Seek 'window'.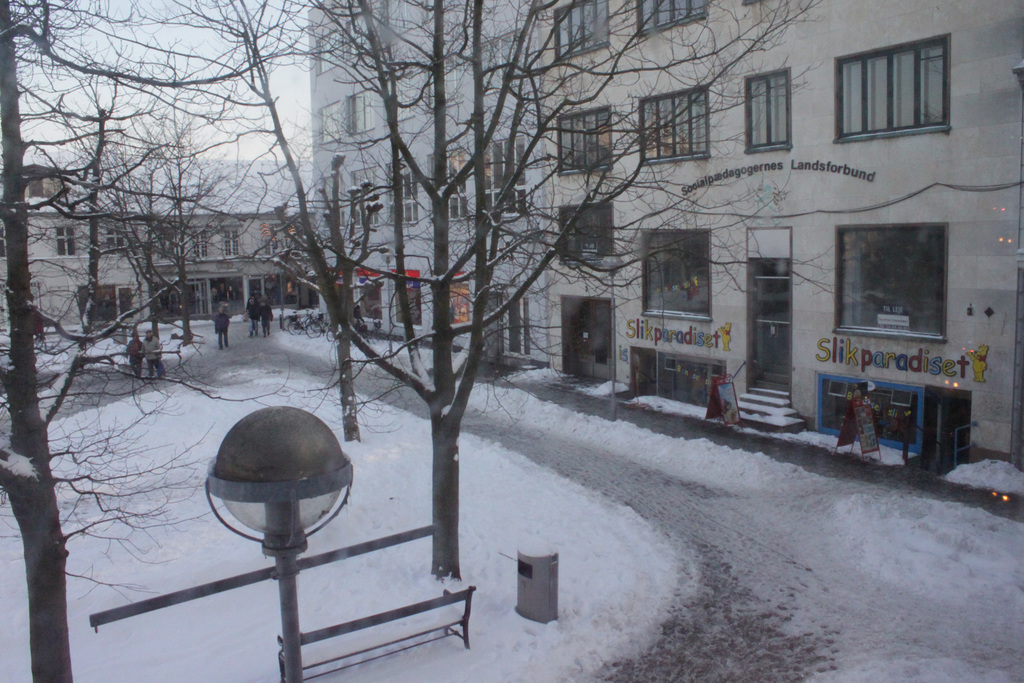
detection(636, 87, 712, 161).
